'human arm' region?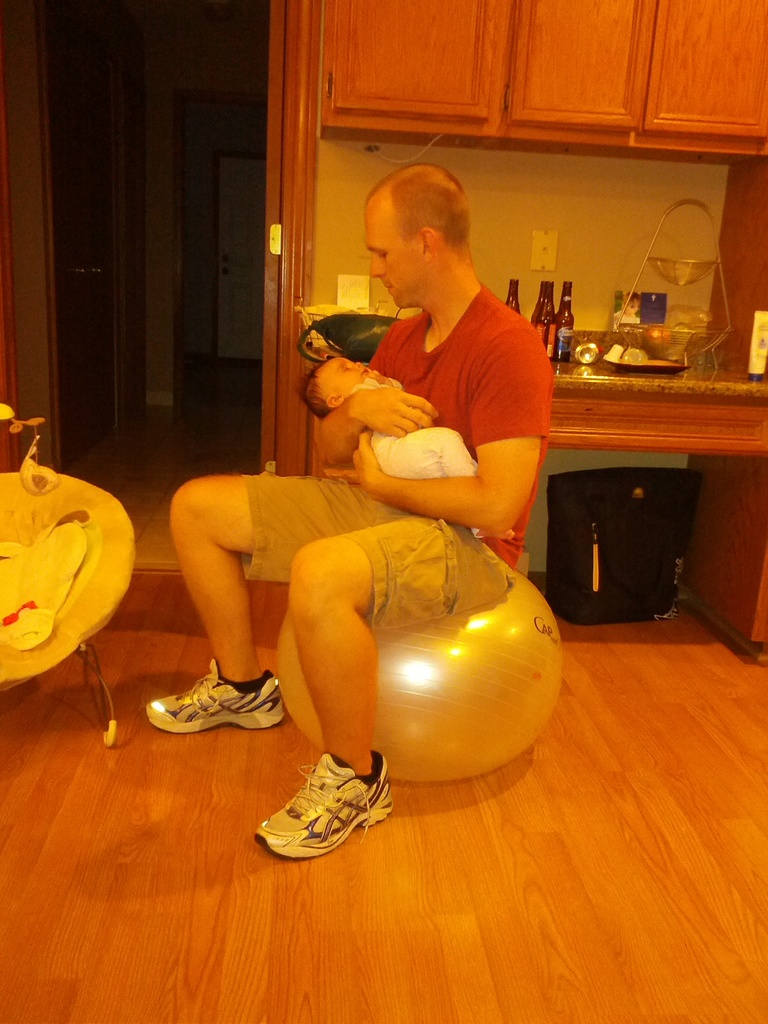
{"x1": 333, "y1": 348, "x2": 532, "y2": 539}
